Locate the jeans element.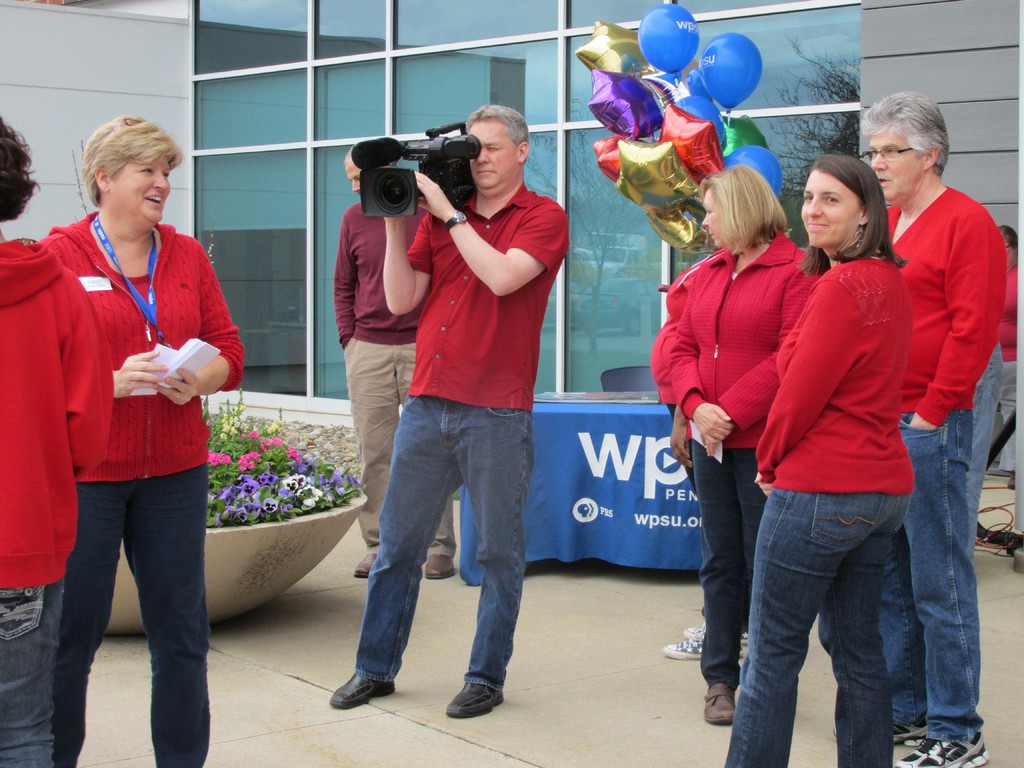
Element bbox: bbox=(348, 403, 543, 714).
